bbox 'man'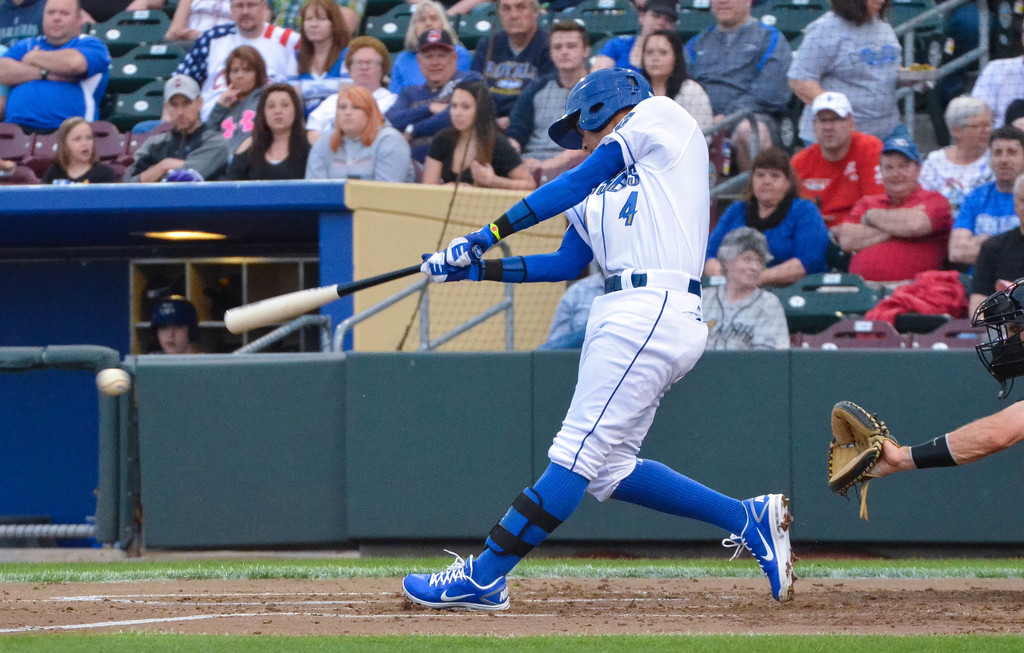
950/125/1023/293
